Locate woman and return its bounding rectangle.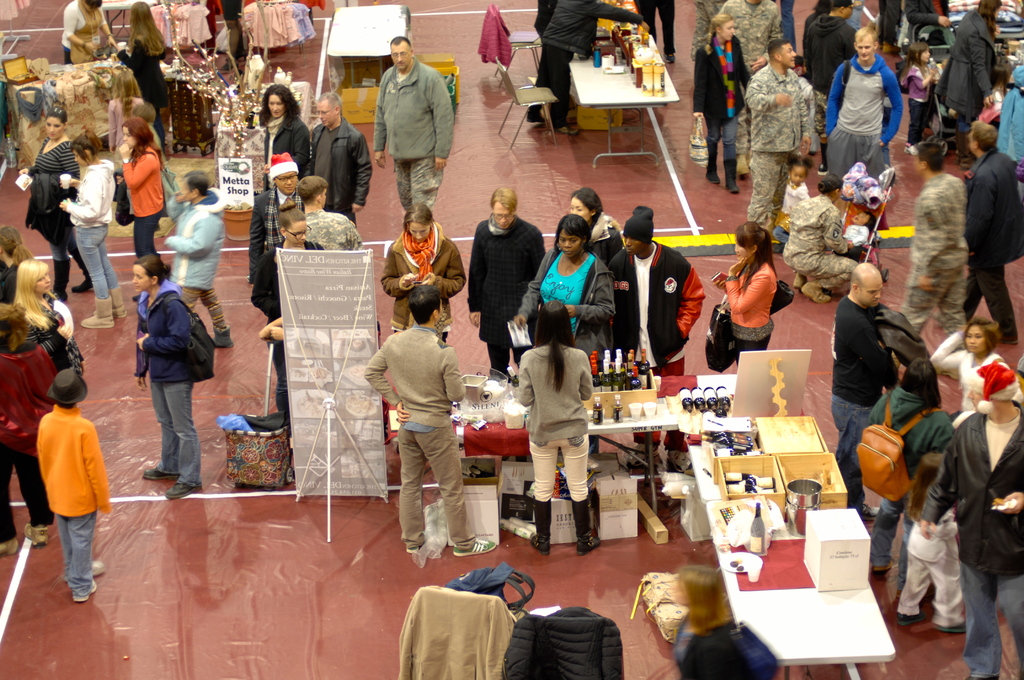
<box>693,8,753,190</box>.
